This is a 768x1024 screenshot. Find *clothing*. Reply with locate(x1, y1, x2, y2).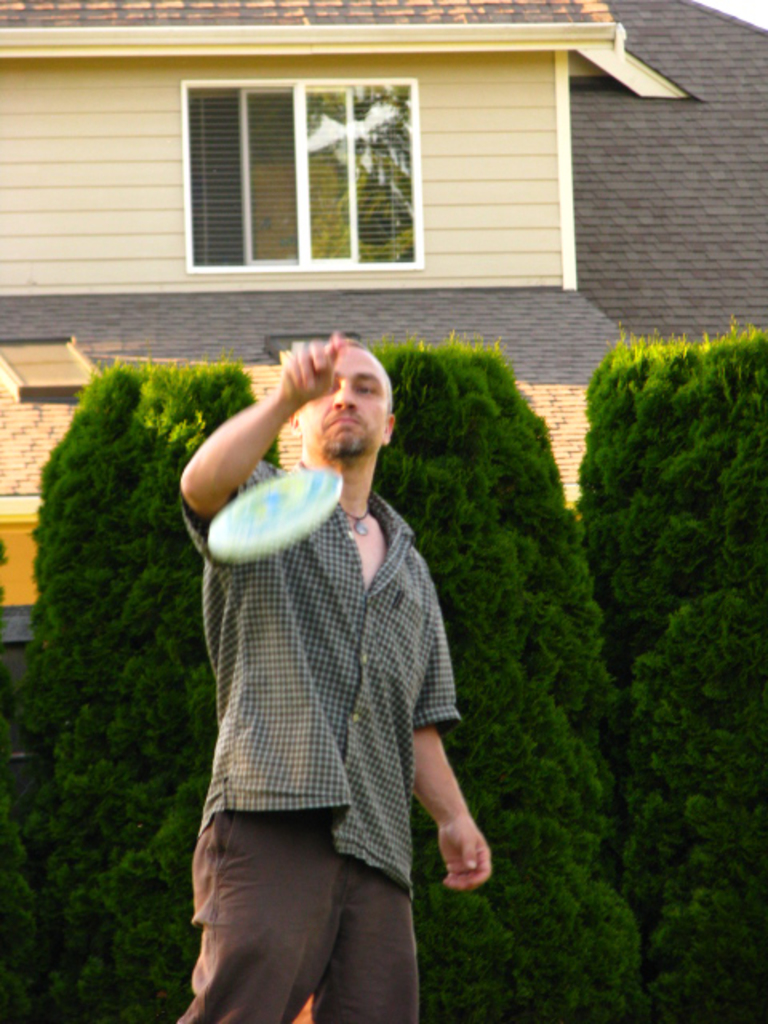
locate(173, 370, 474, 1010).
